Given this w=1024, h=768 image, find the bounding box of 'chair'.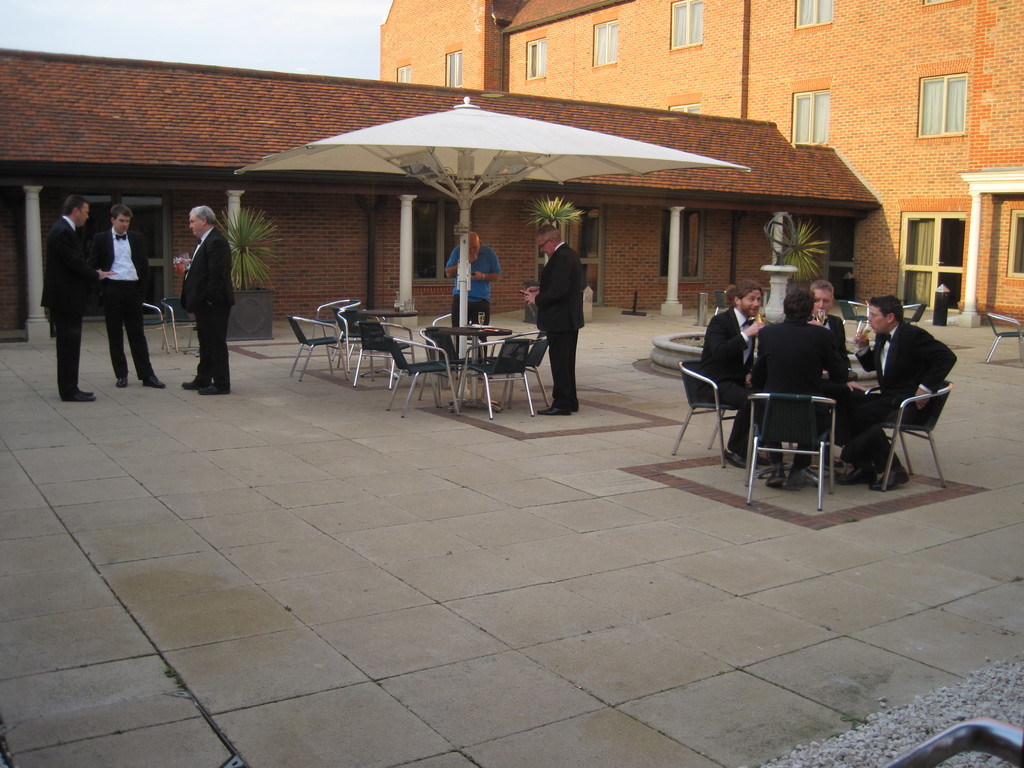
crop(748, 394, 830, 518).
